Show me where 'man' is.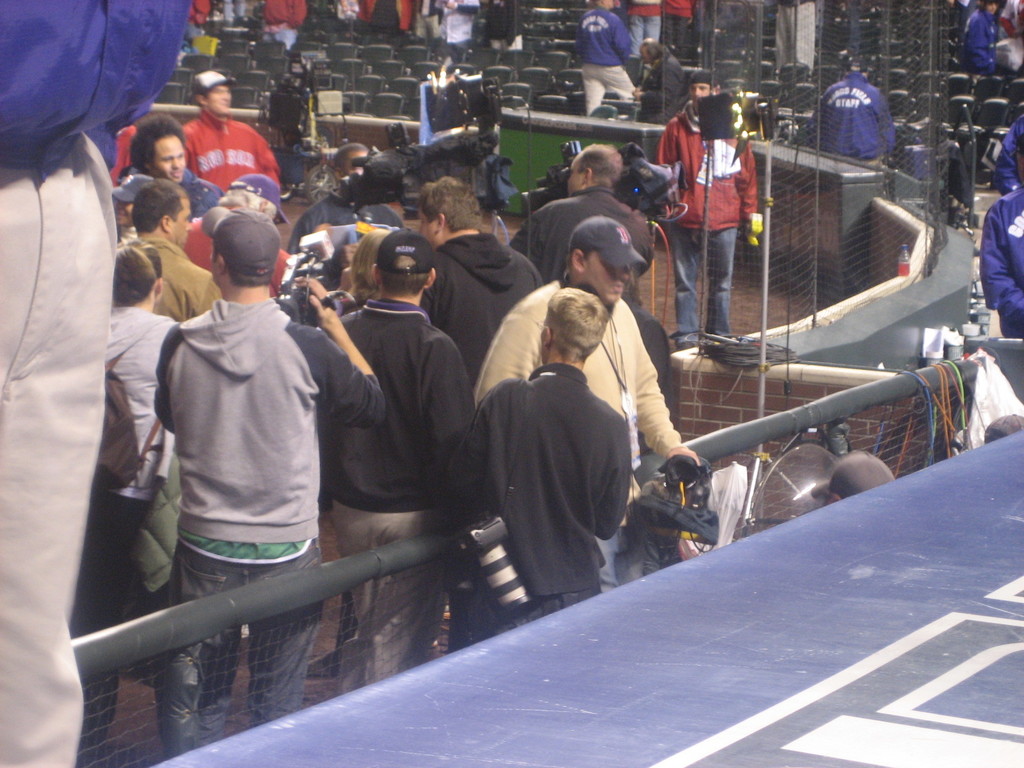
'man' is at 181 170 296 295.
